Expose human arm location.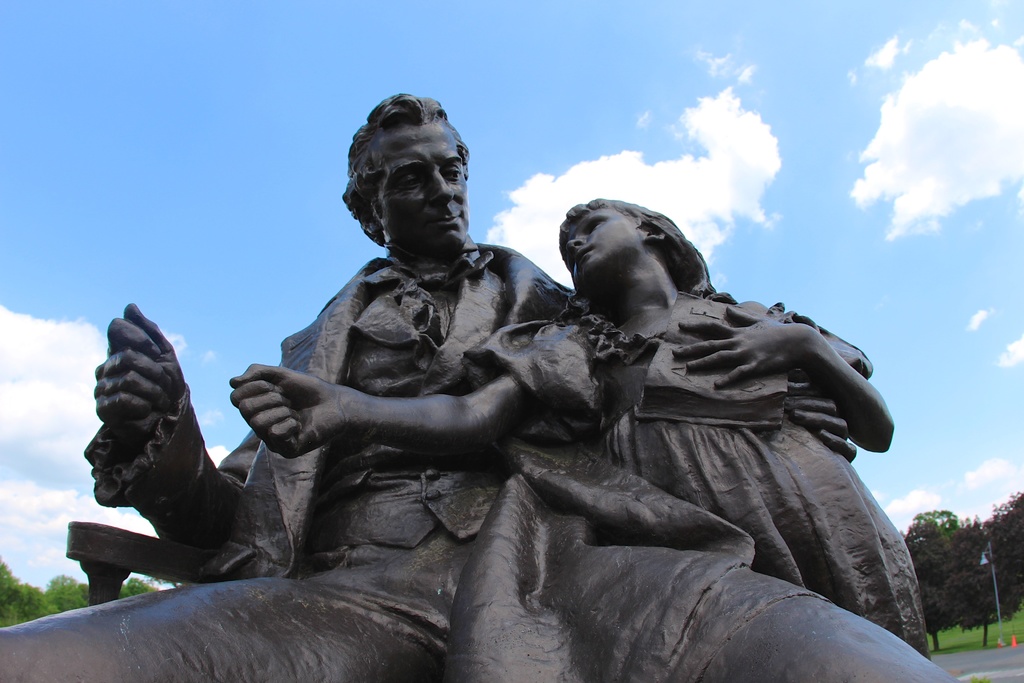
Exposed at BBox(673, 306, 892, 452).
